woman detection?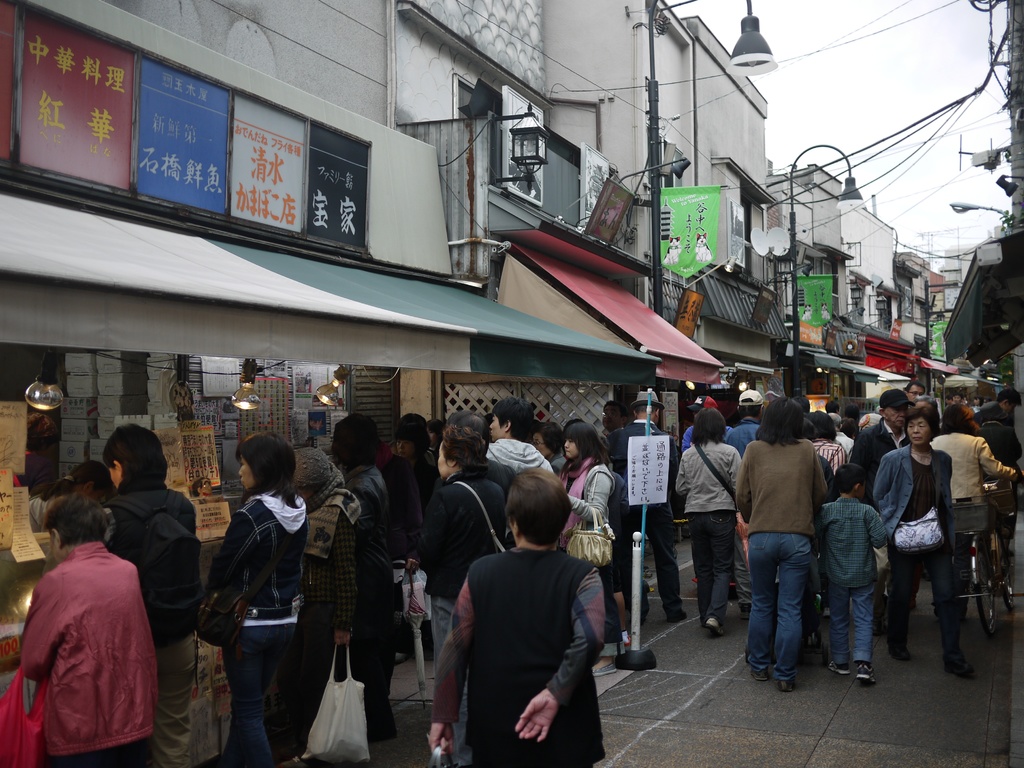
left=561, top=421, right=613, bottom=568
